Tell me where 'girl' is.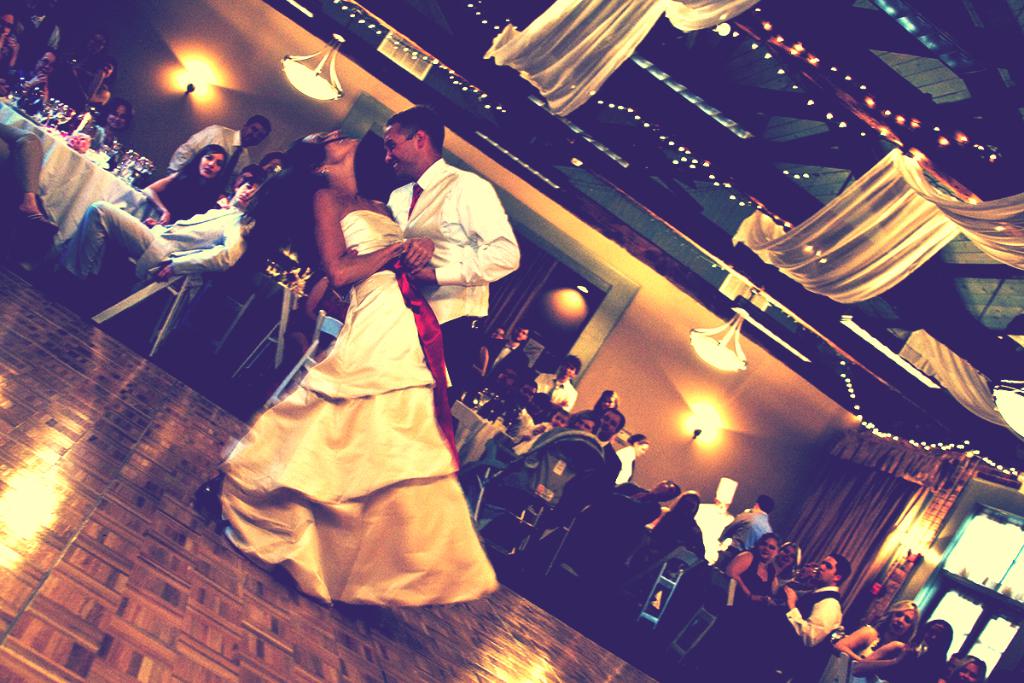
'girl' is at select_region(775, 537, 800, 581).
